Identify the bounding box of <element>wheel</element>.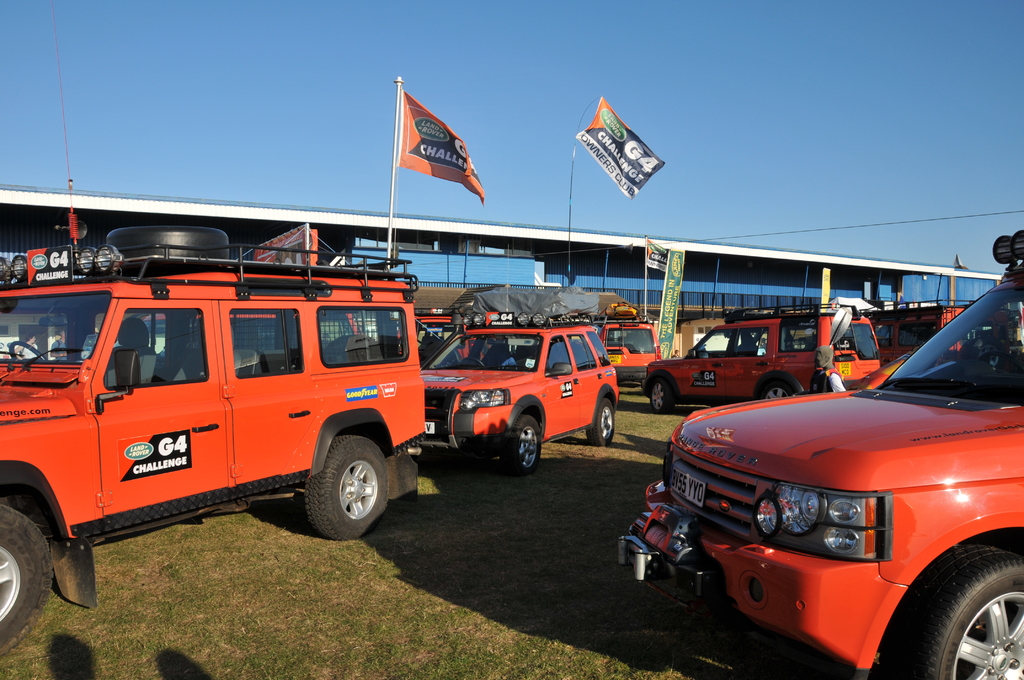
(643, 373, 681, 420).
